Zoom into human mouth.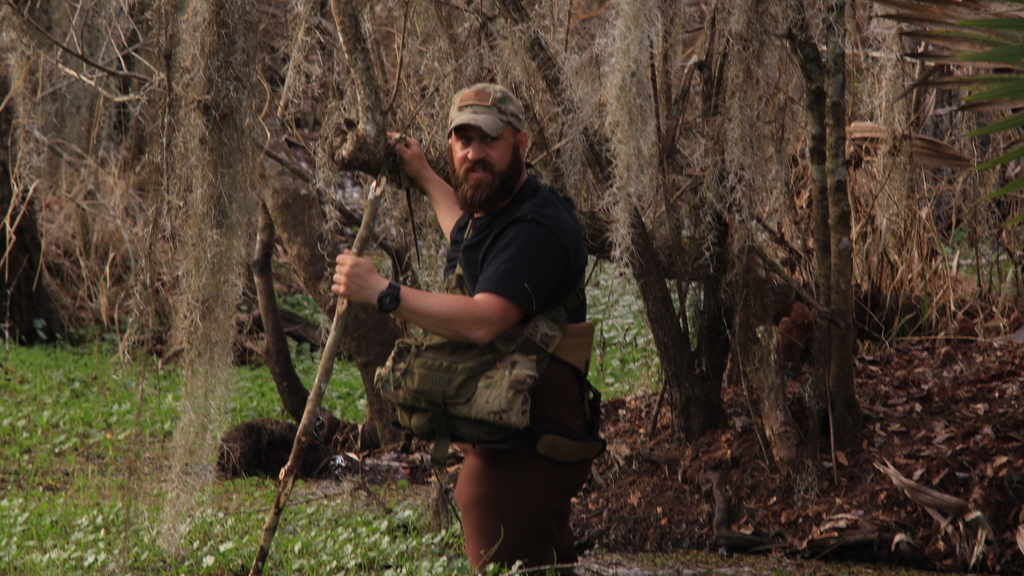
Zoom target: x1=462, y1=160, x2=493, y2=185.
